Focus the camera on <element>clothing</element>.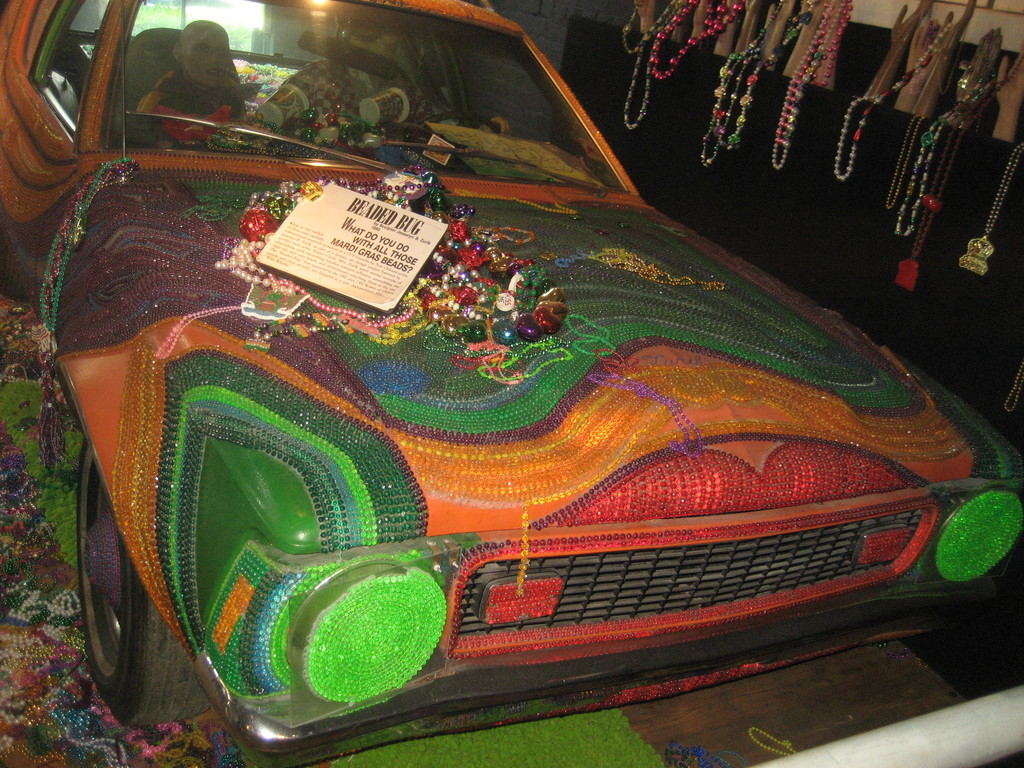
Focus region: {"x1": 146, "y1": 64, "x2": 255, "y2": 142}.
